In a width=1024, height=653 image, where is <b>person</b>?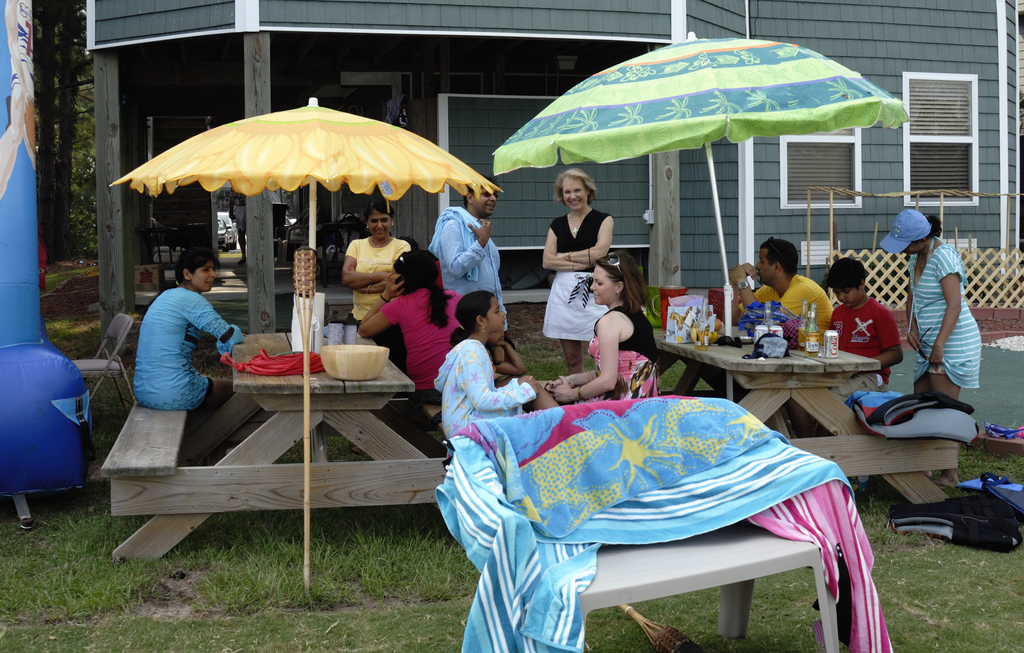
bbox=(546, 250, 661, 400).
